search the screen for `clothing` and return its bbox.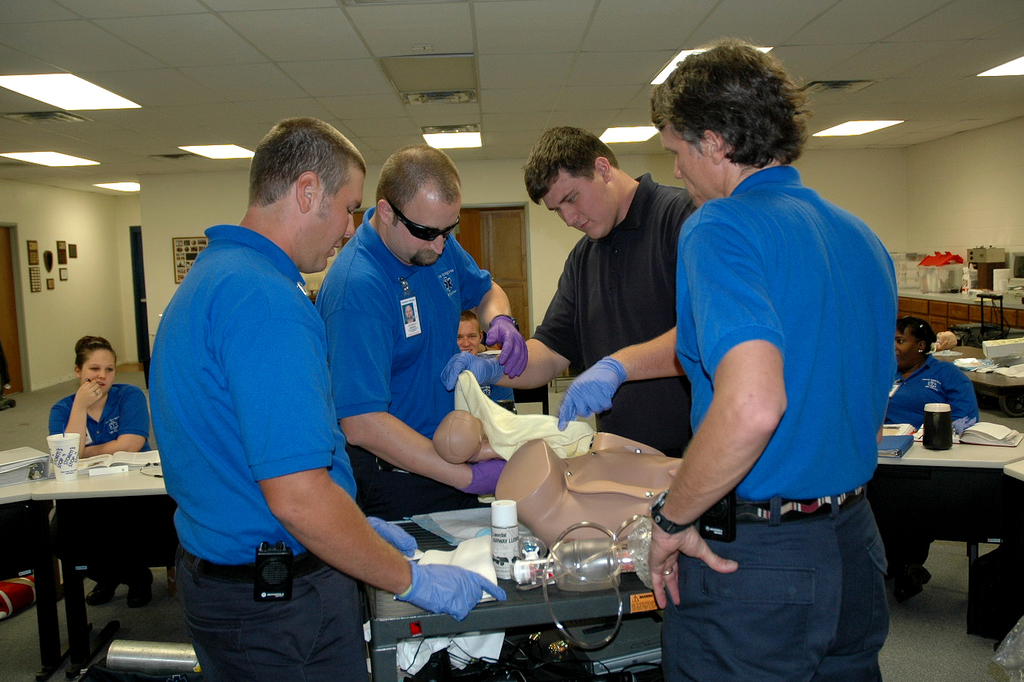
Found: pyautogui.locateOnScreen(532, 154, 697, 459).
